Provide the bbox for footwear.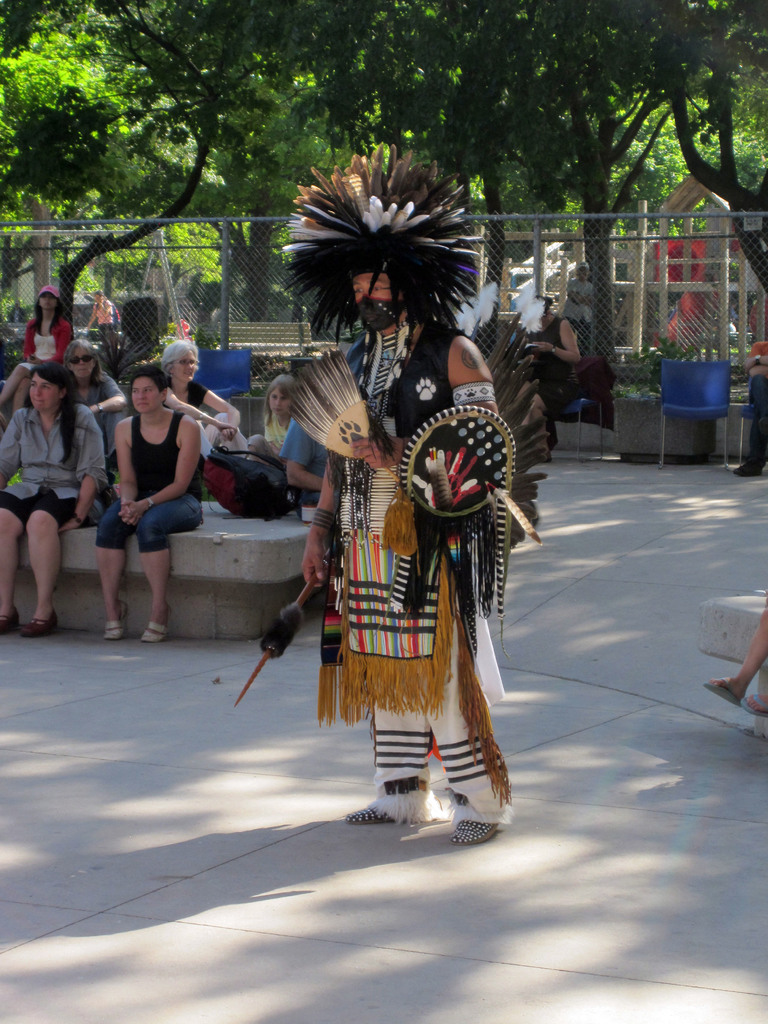
[x1=144, y1=621, x2=168, y2=644].
